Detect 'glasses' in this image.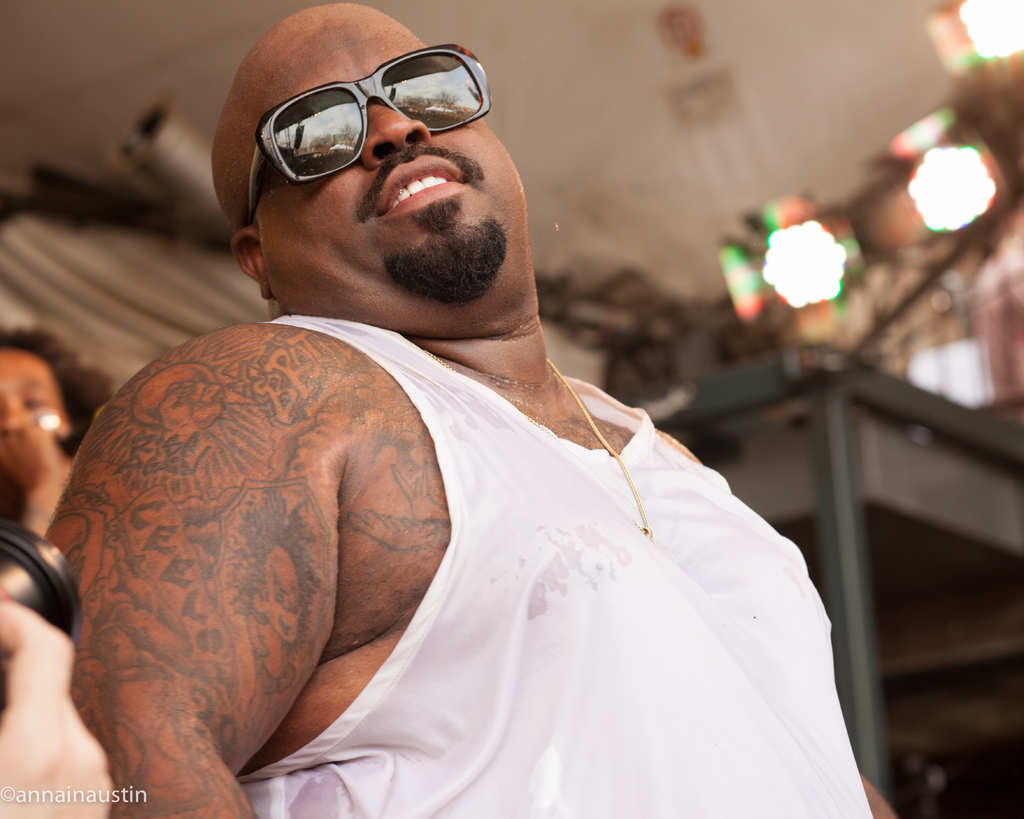
Detection: (x1=227, y1=59, x2=488, y2=173).
